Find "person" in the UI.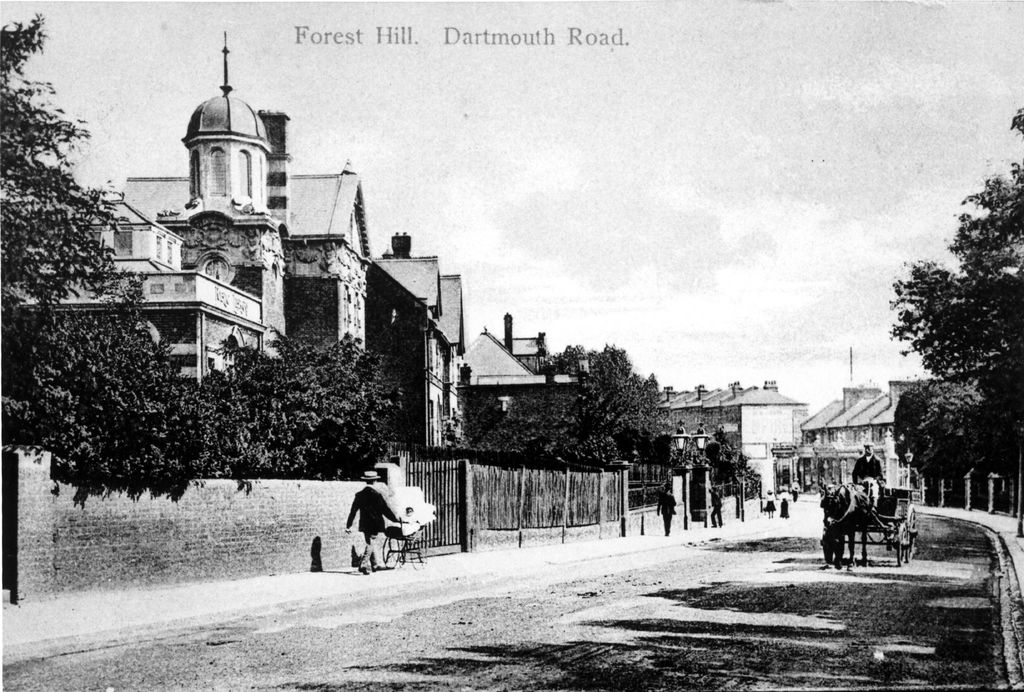
UI element at select_region(340, 470, 402, 574).
